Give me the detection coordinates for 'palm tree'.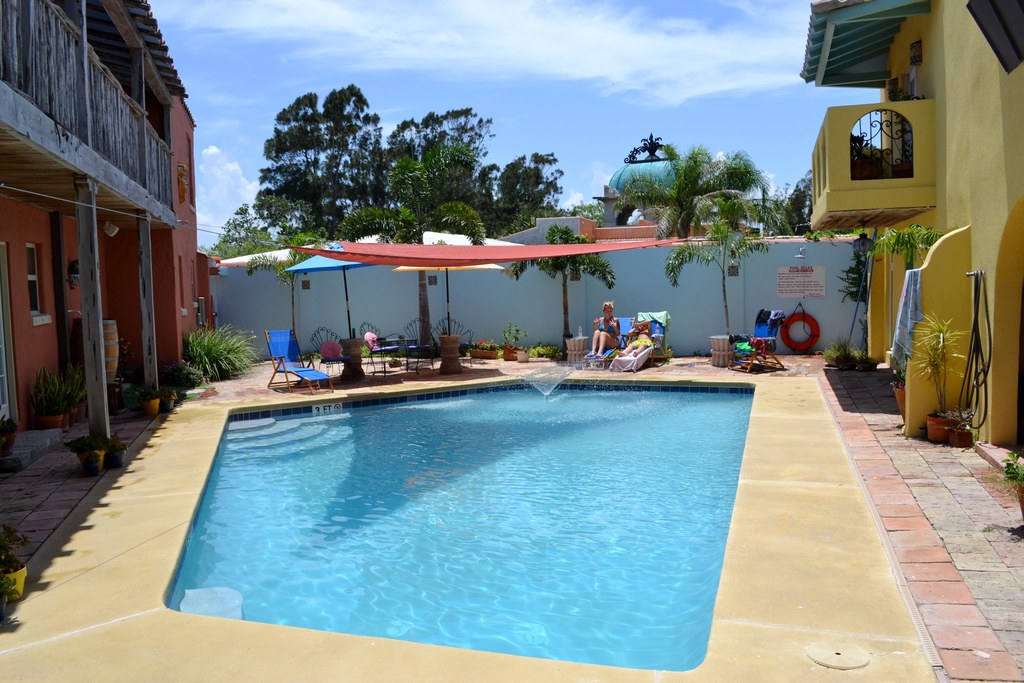
bbox=[527, 225, 605, 383].
